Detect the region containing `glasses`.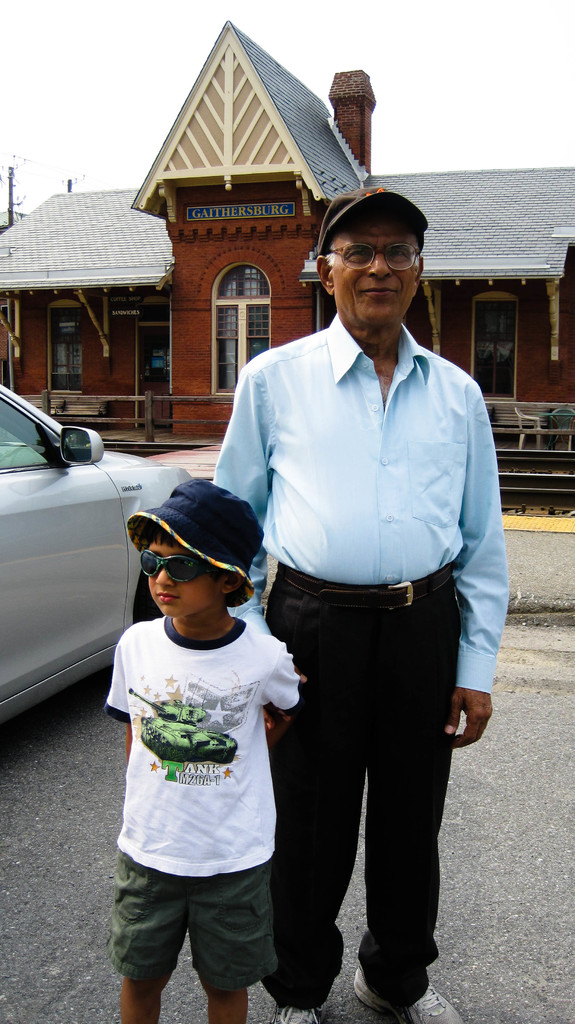
bbox=(323, 236, 423, 269).
